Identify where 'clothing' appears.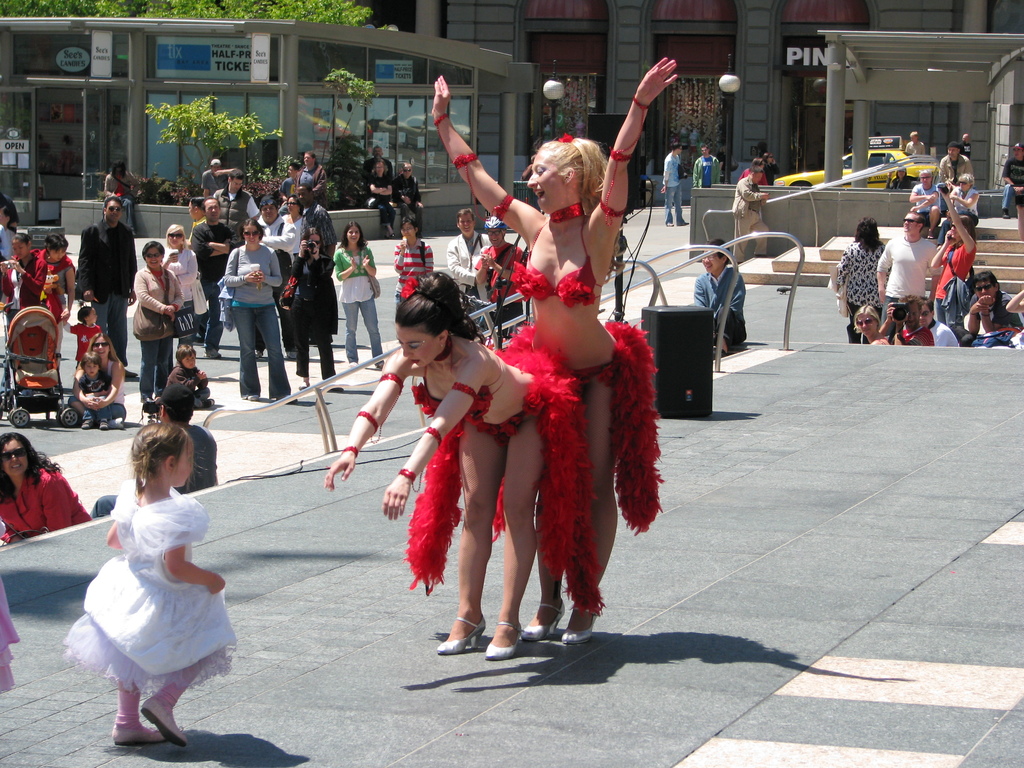
Appears at region(394, 170, 422, 241).
